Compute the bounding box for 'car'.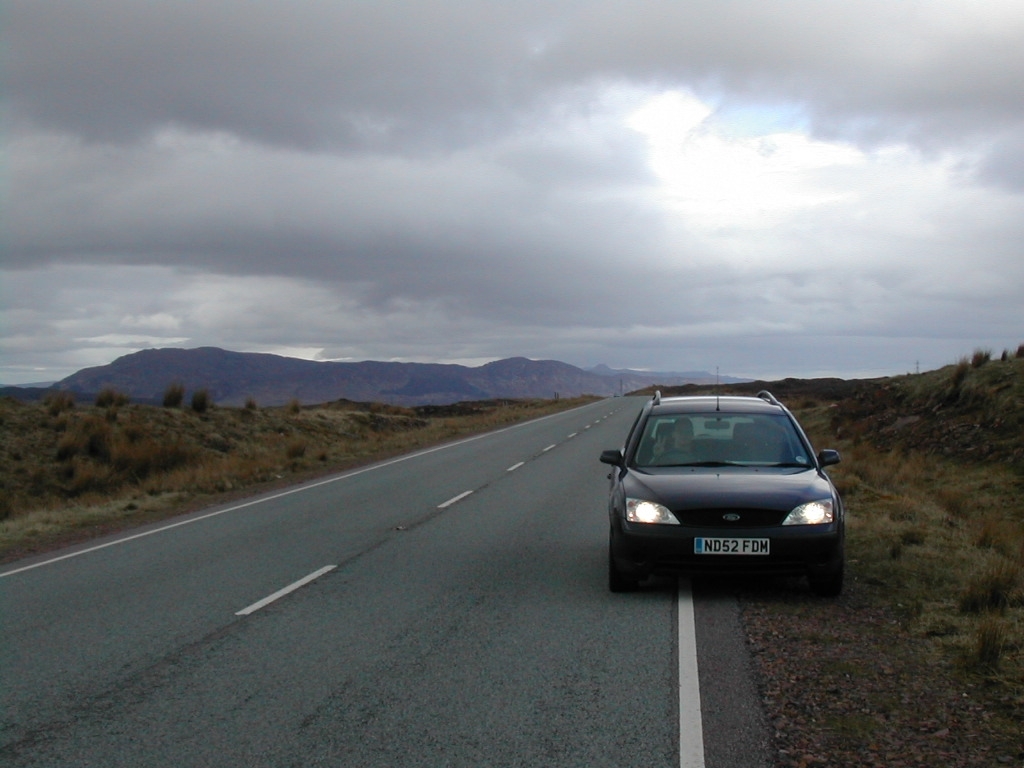
594, 391, 850, 600.
